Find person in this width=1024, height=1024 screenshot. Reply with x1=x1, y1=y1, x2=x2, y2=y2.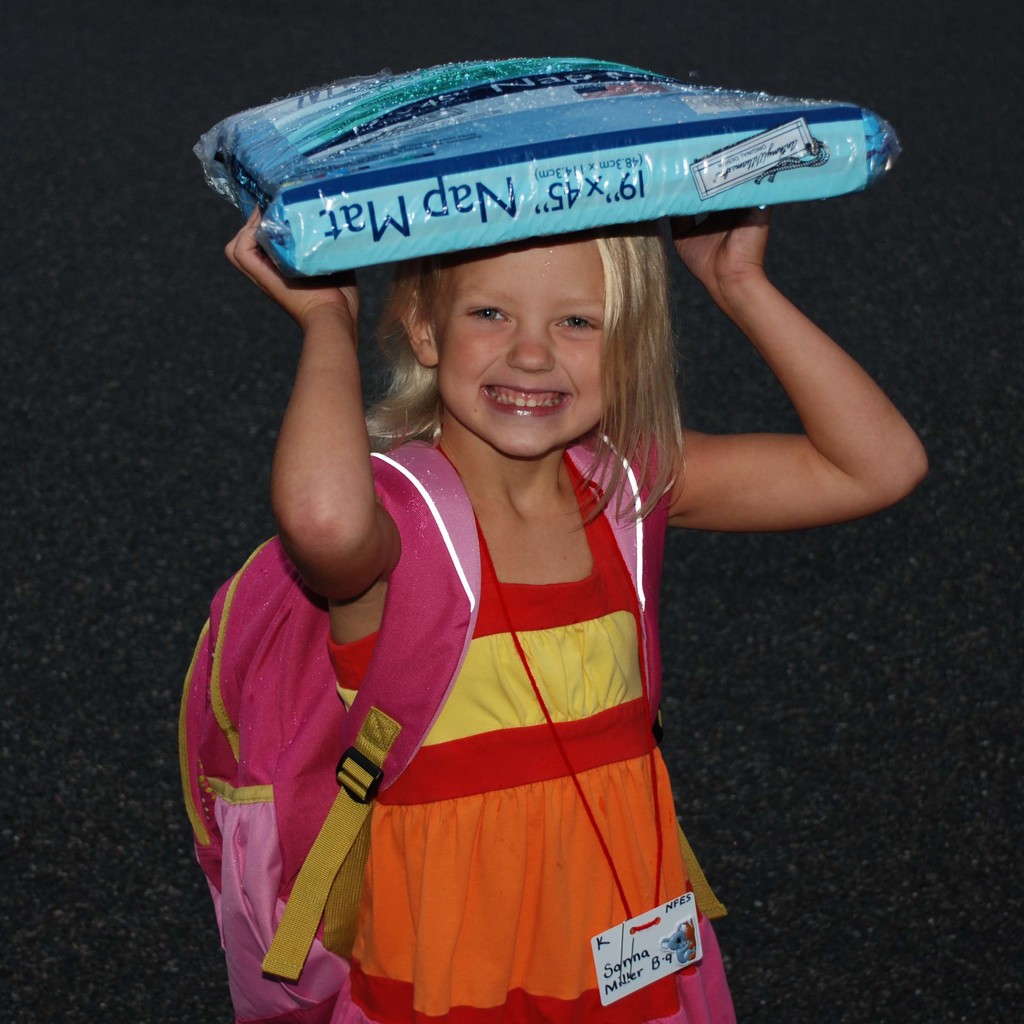
x1=162, y1=92, x2=880, y2=1023.
